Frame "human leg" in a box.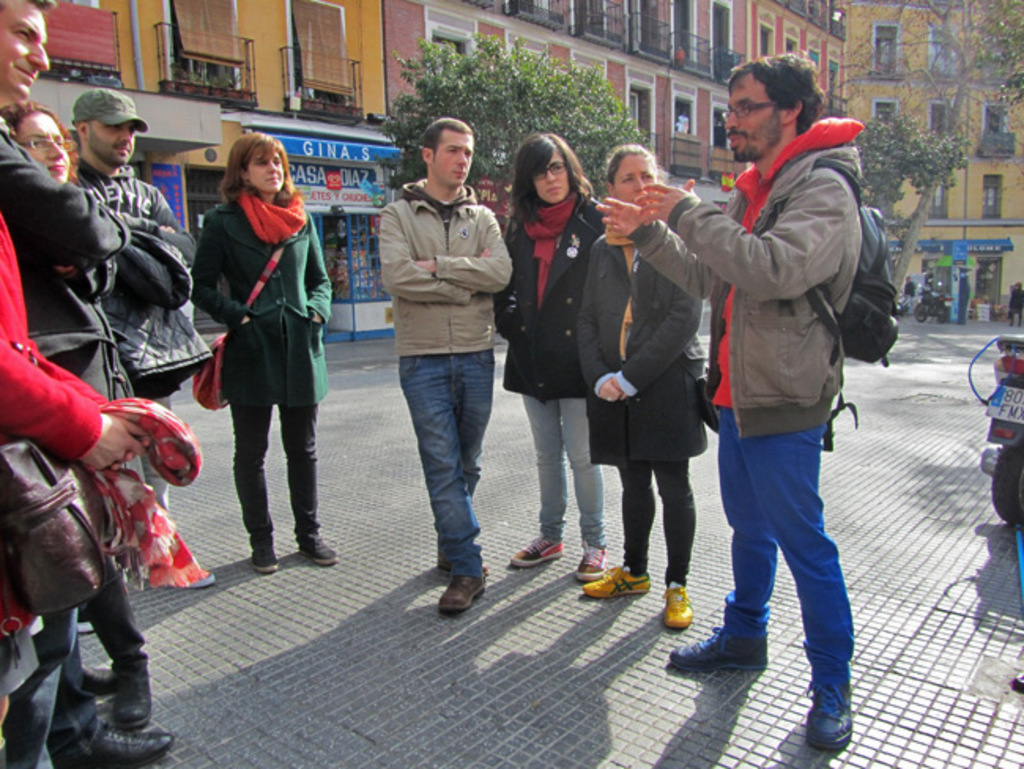
575,396,657,605.
